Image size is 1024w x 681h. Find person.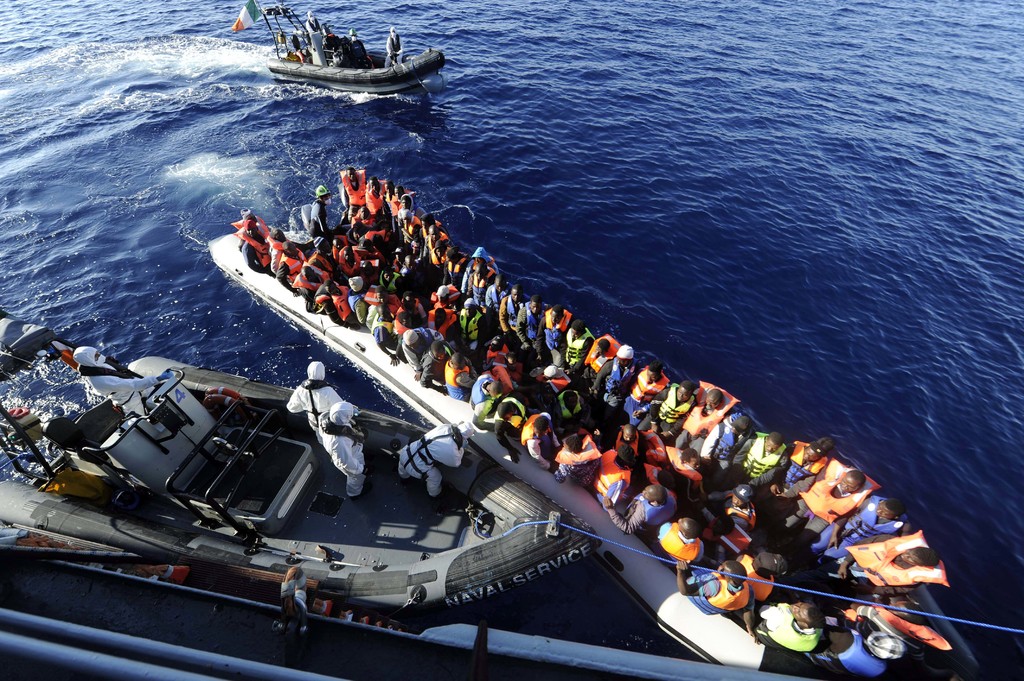
{"x1": 351, "y1": 25, "x2": 372, "y2": 70}.
